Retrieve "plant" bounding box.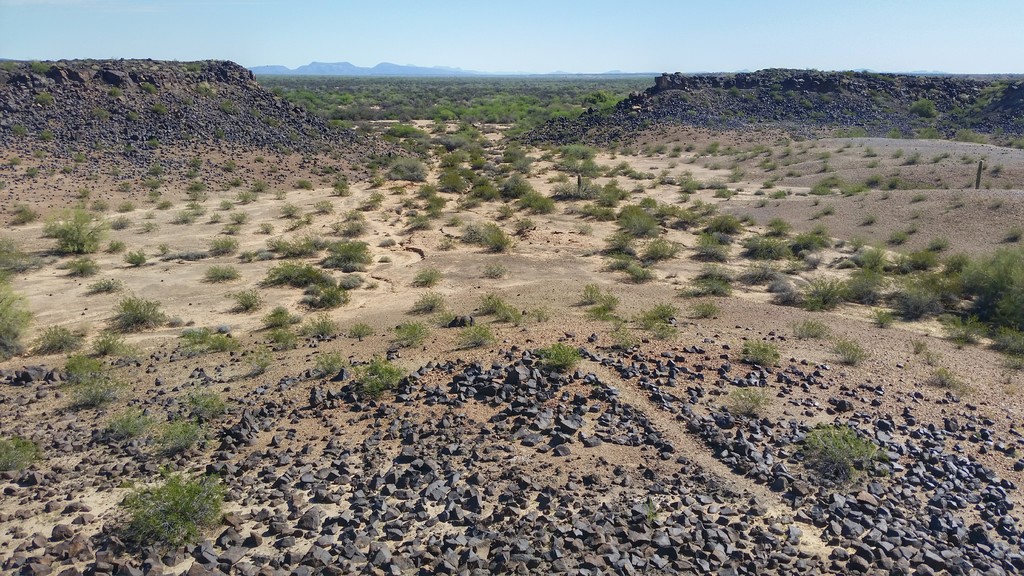
Bounding box: [left=236, top=184, right=258, bottom=204].
